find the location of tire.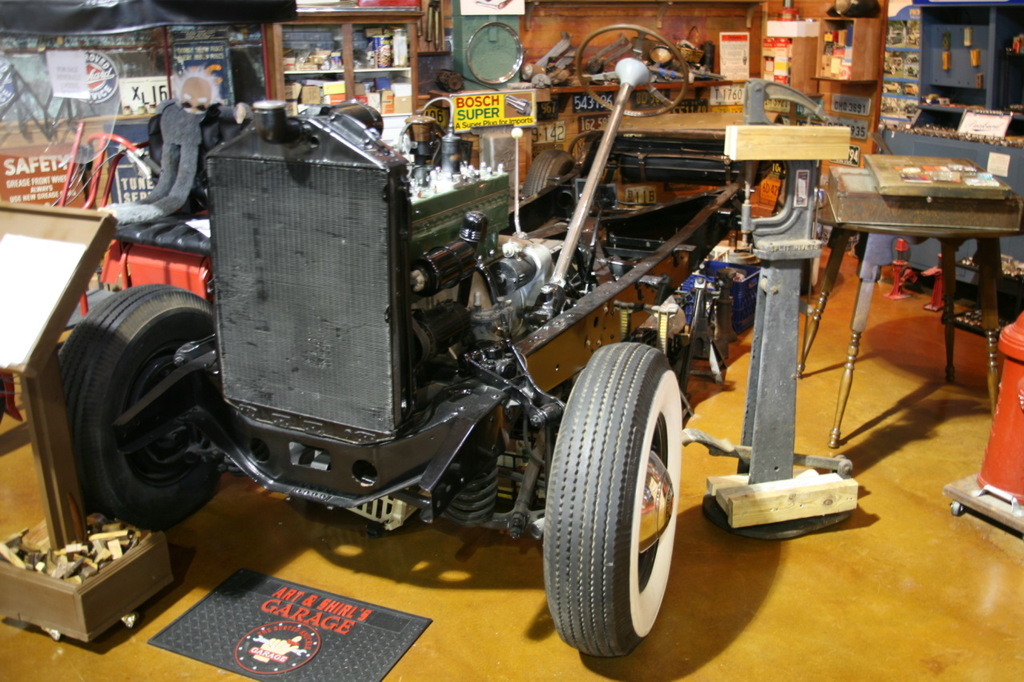
Location: box=[46, 281, 227, 531].
